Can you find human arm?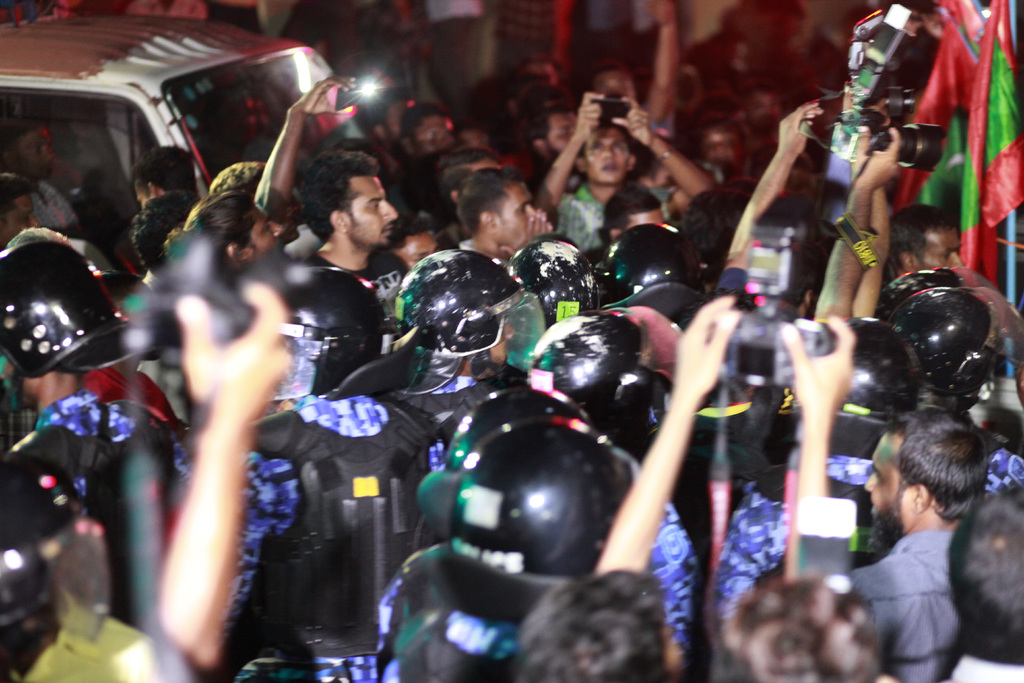
Yes, bounding box: select_region(615, 97, 707, 211).
